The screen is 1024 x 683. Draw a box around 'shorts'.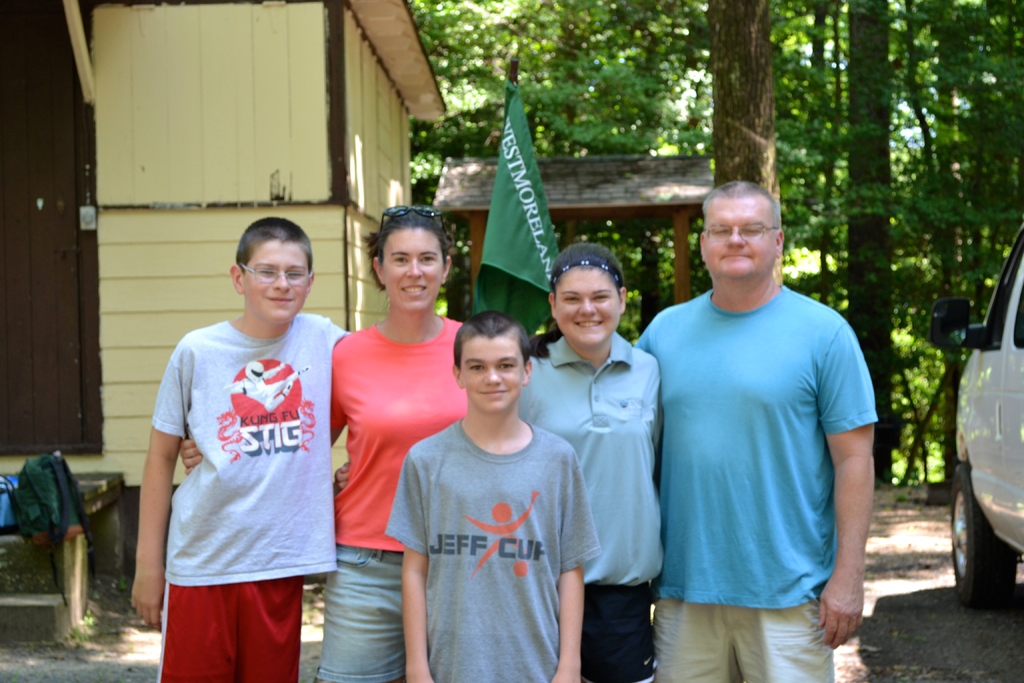
{"x1": 653, "y1": 601, "x2": 830, "y2": 682}.
